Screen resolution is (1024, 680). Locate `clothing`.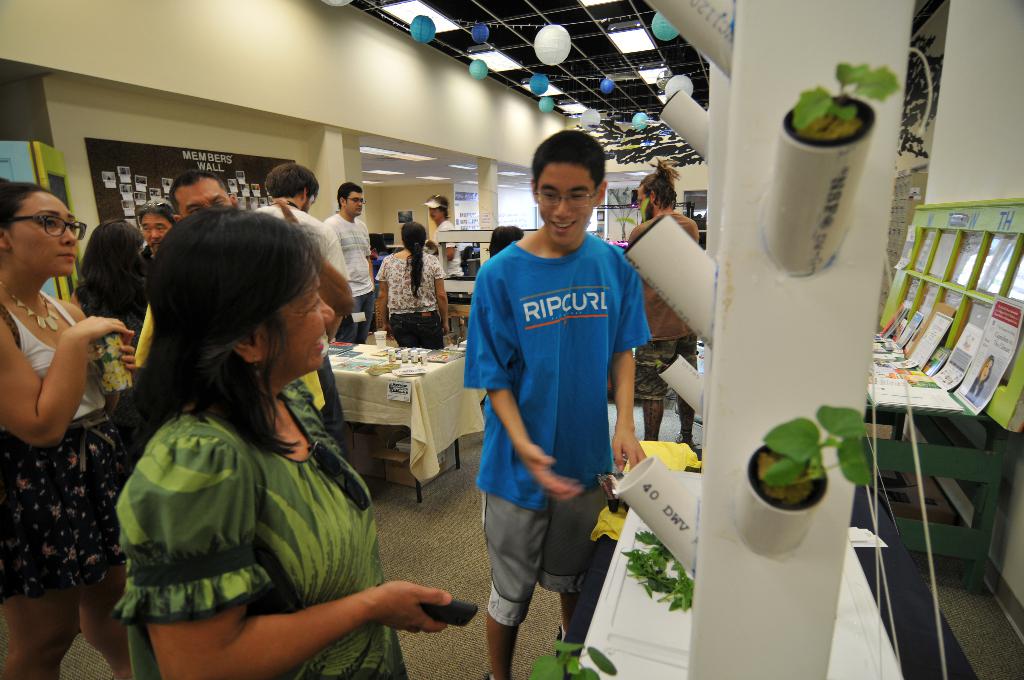
rect(631, 216, 698, 404).
